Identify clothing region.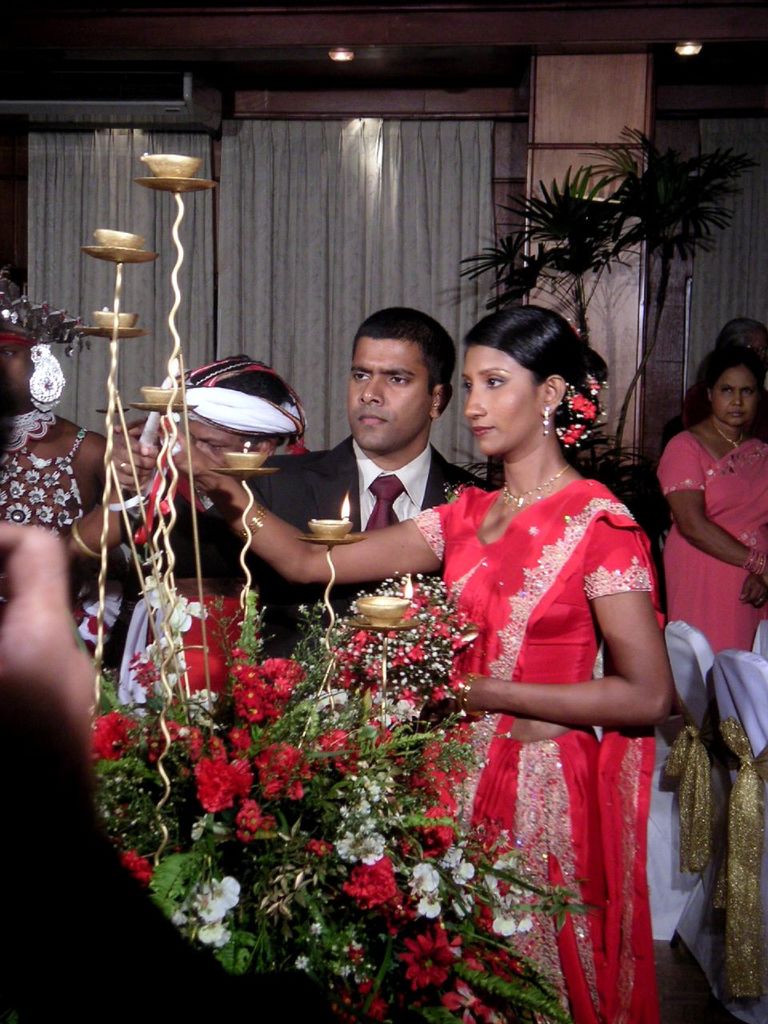
Region: pyautogui.locateOnScreen(250, 427, 488, 654).
